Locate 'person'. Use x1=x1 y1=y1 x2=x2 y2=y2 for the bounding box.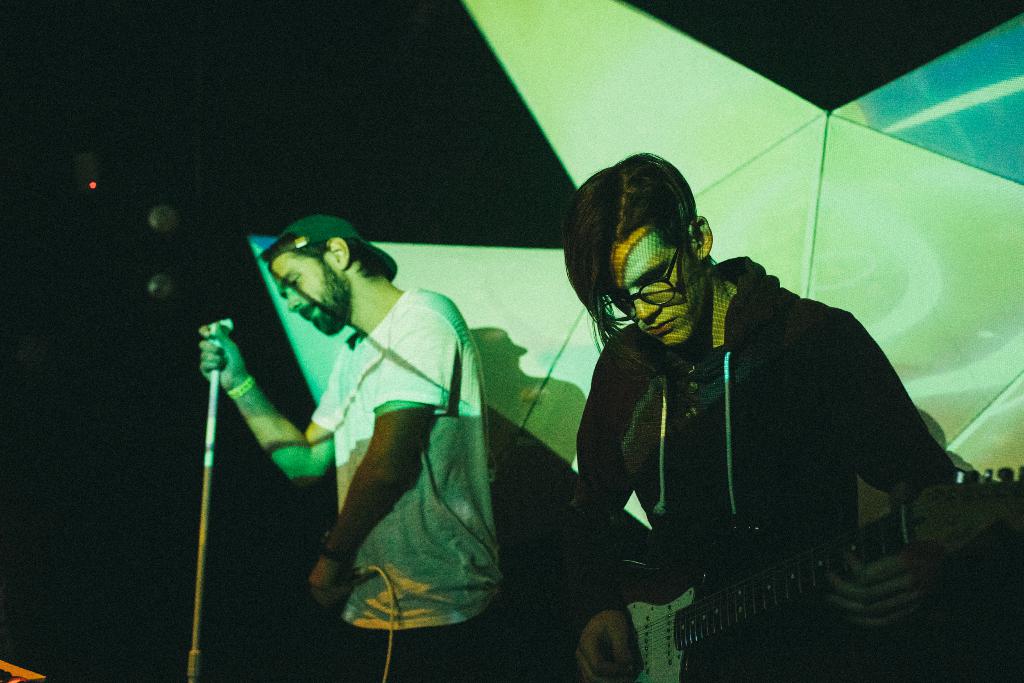
x1=199 y1=213 x2=505 y2=682.
